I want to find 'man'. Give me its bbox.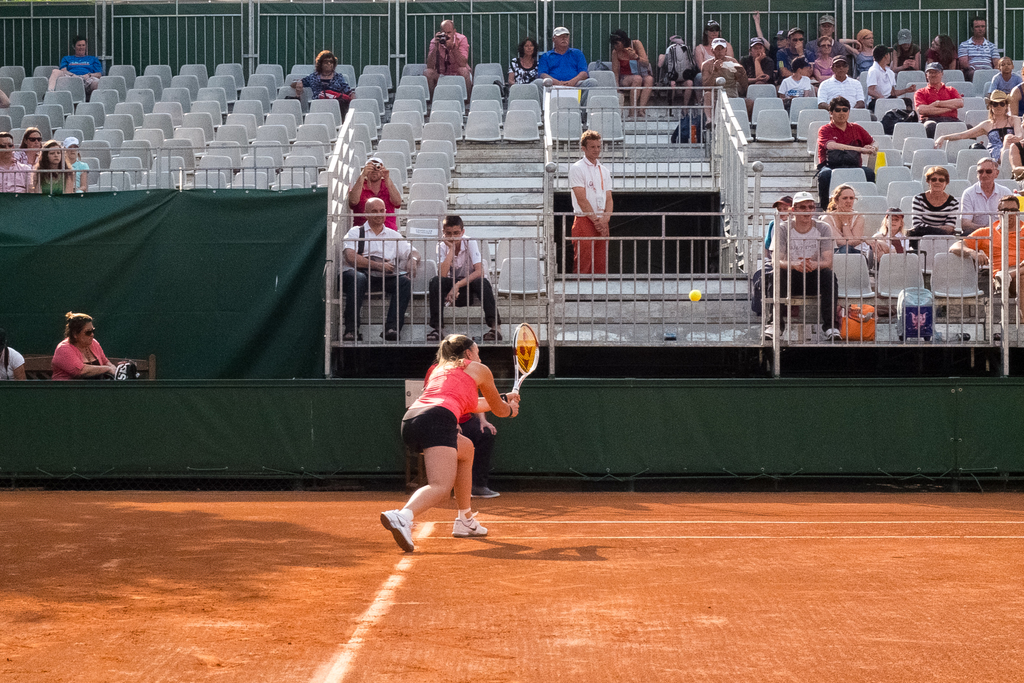
[left=415, top=215, right=502, bottom=339].
